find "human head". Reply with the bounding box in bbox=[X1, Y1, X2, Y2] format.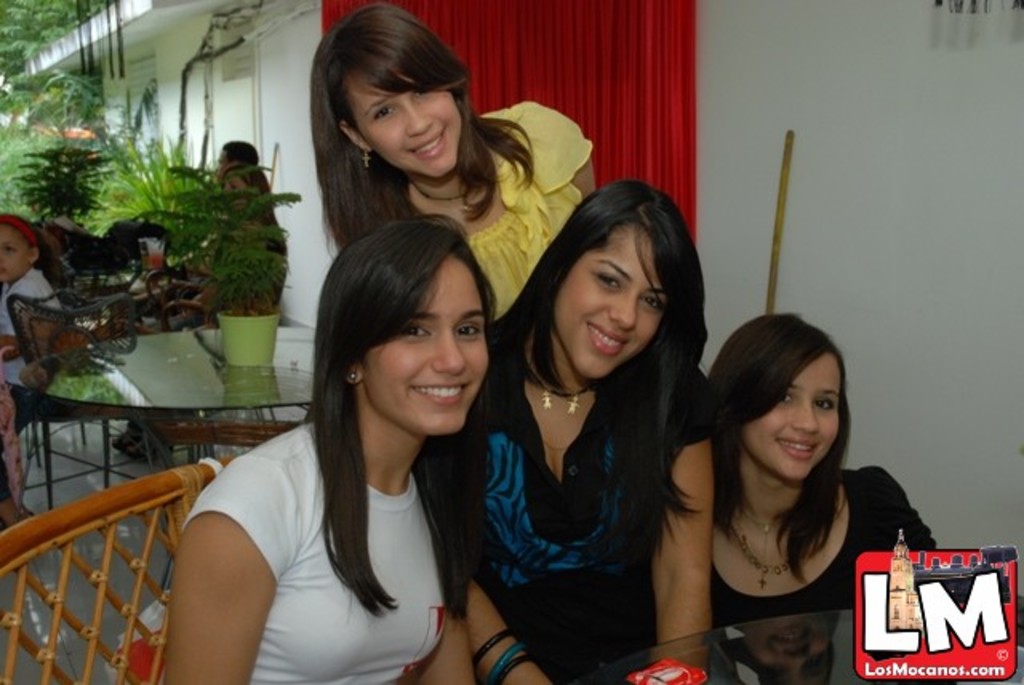
bbox=[704, 306, 850, 483].
